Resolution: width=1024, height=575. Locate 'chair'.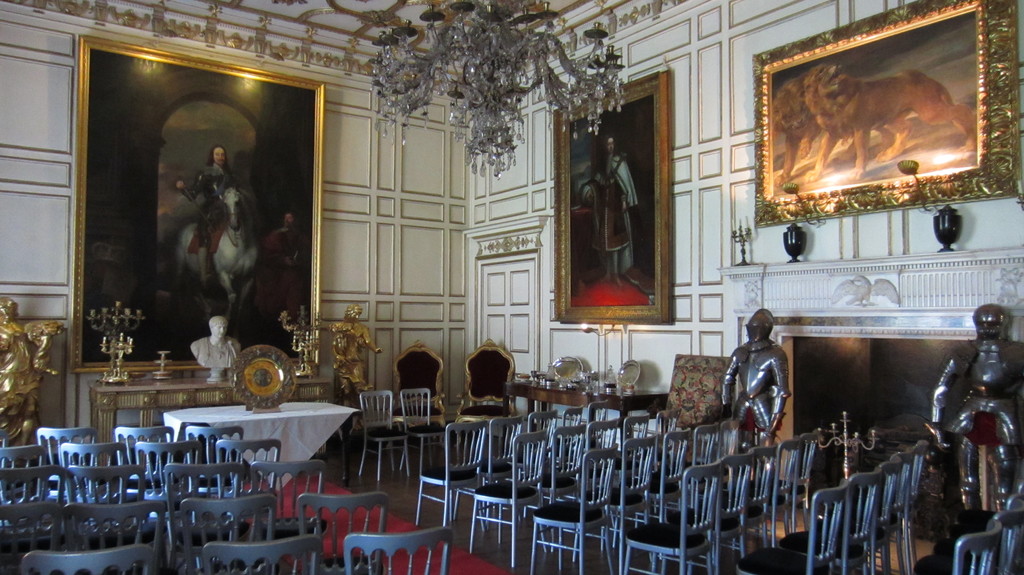
<box>454,413,519,521</box>.
